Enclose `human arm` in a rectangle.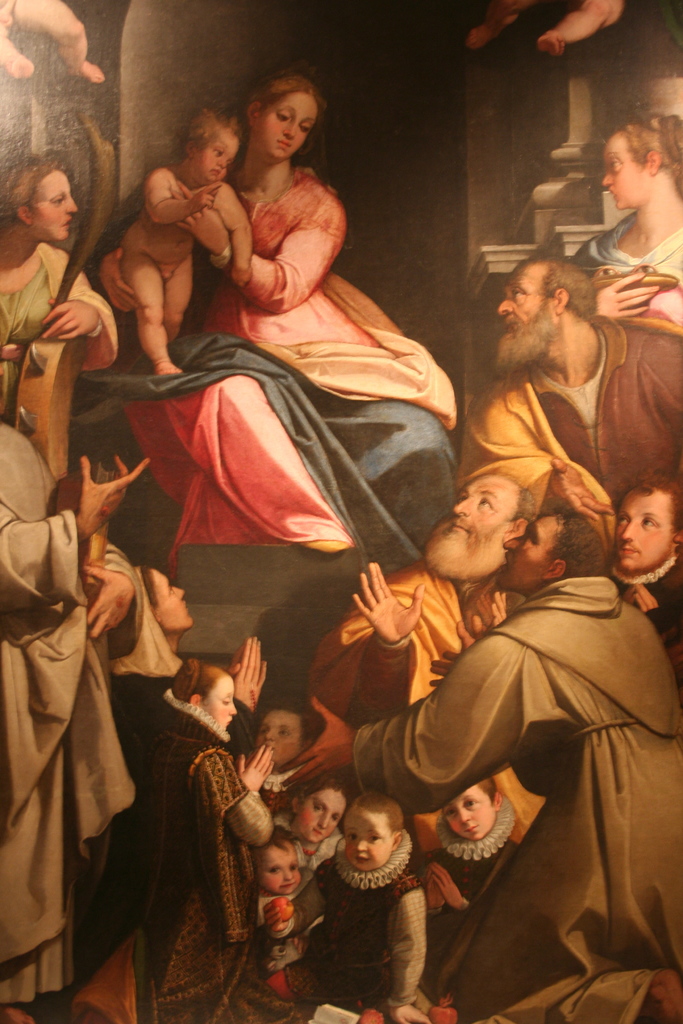
box=[384, 876, 431, 1023].
